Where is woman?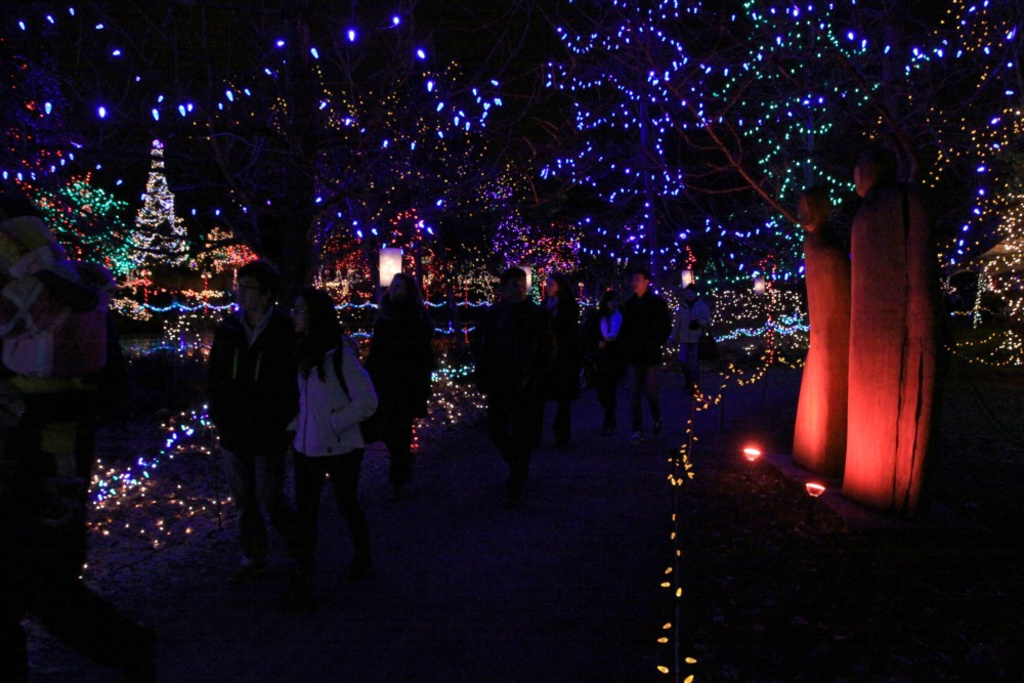
<region>373, 261, 437, 511</region>.
